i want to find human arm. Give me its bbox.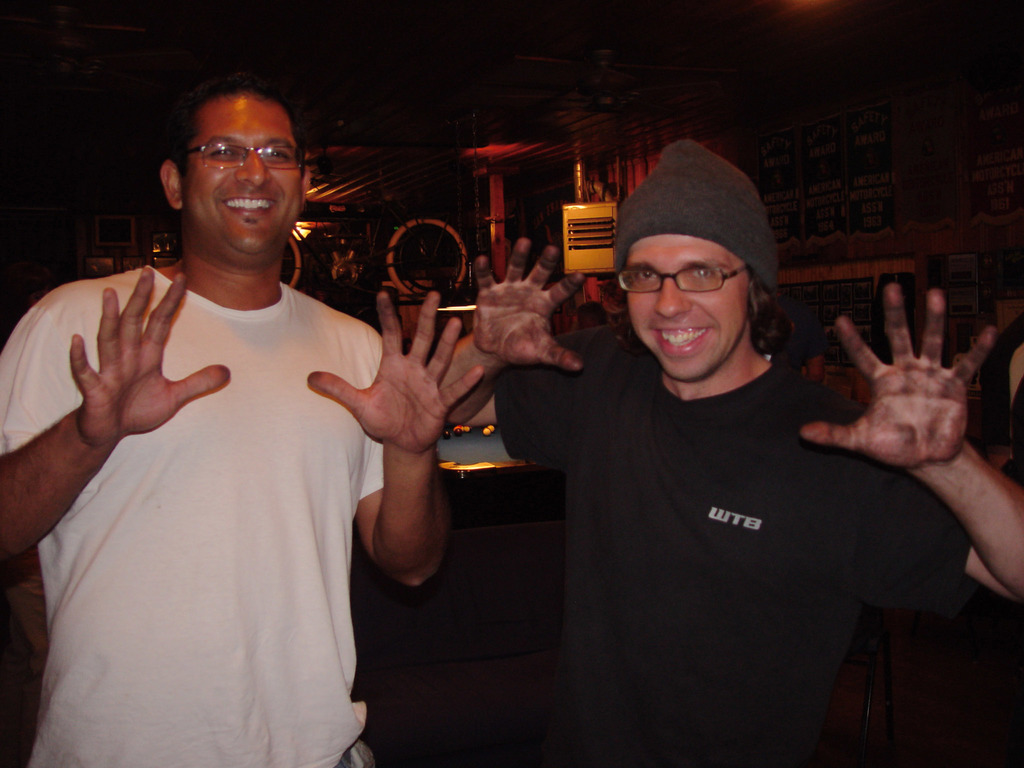
locate(331, 250, 504, 607).
